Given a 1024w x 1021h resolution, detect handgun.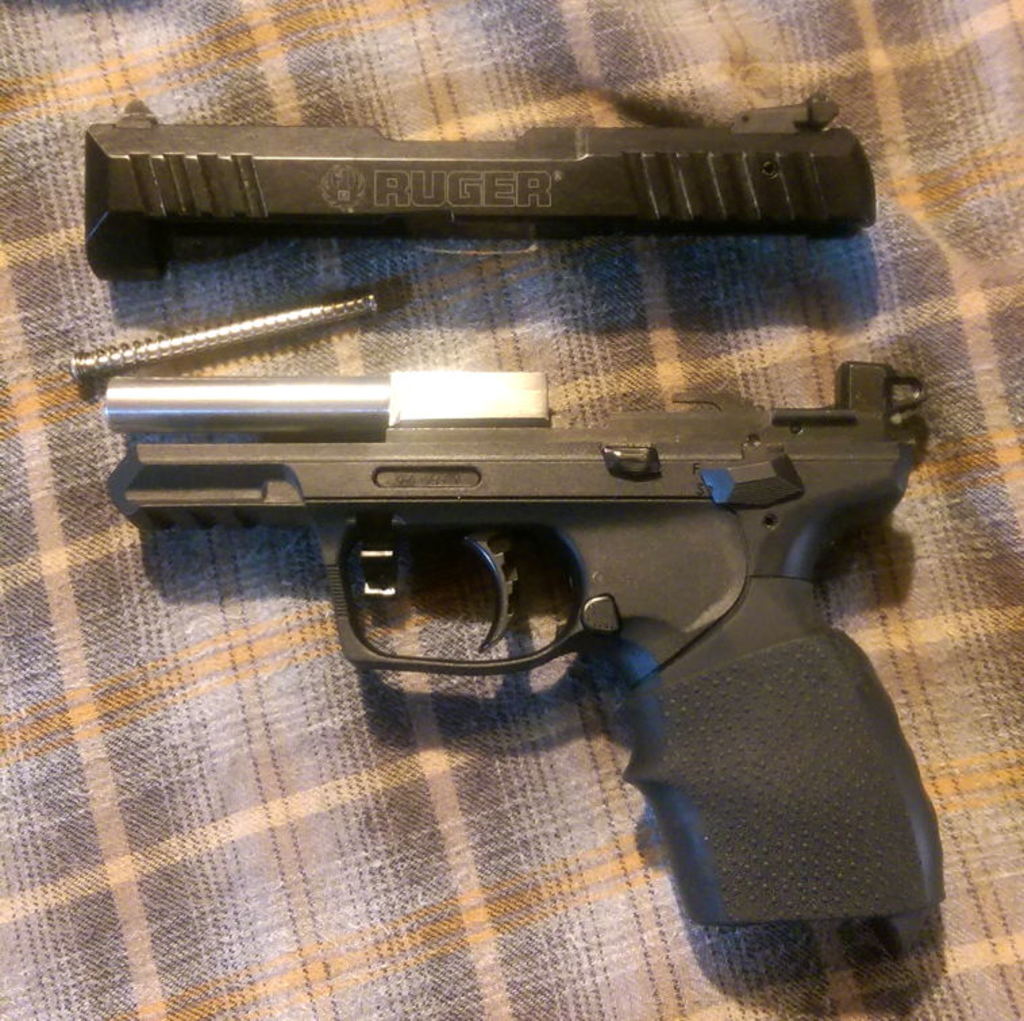
bbox(101, 369, 947, 922).
